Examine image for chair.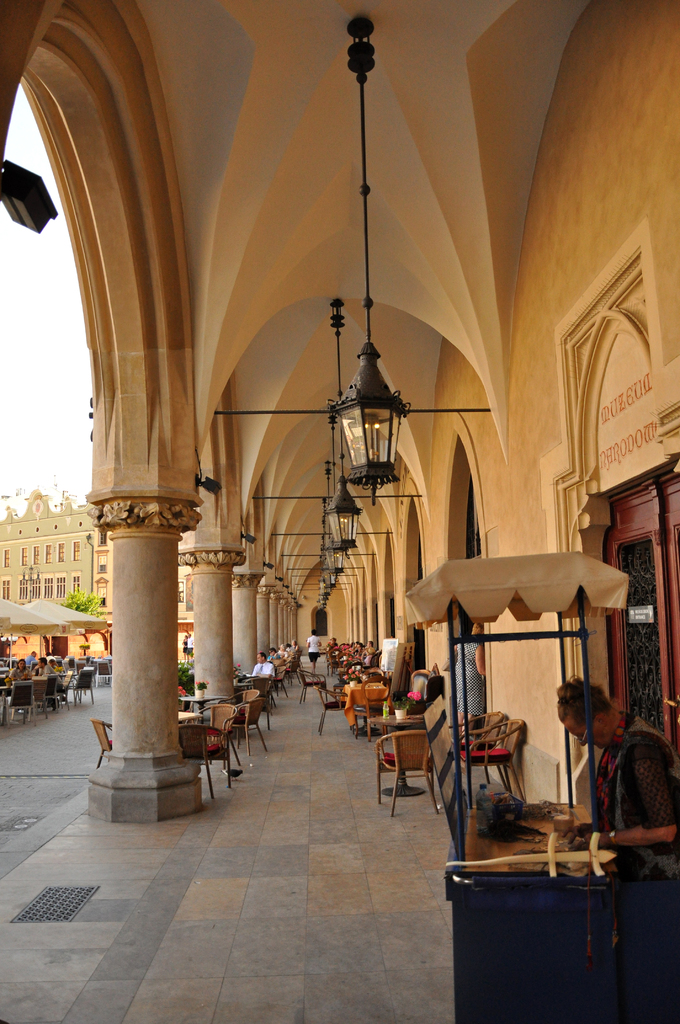
Examination result: (x1=179, y1=724, x2=228, y2=796).
